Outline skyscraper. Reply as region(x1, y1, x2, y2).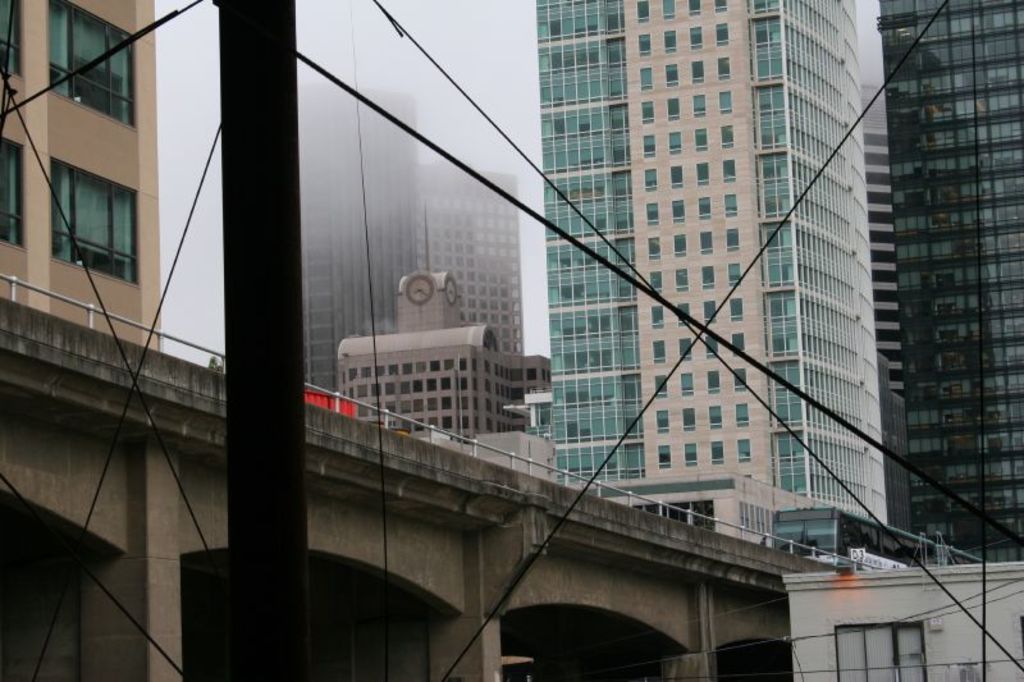
region(306, 72, 524, 352).
